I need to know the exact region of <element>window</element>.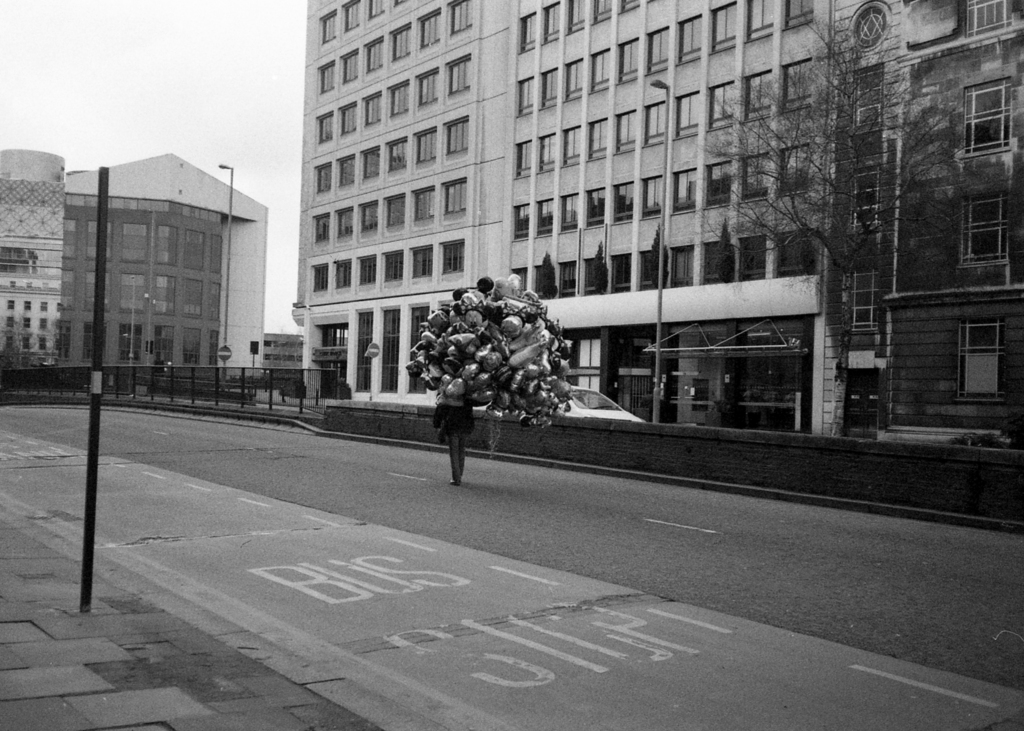
Region: (x1=784, y1=1, x2=813, y2=32).
